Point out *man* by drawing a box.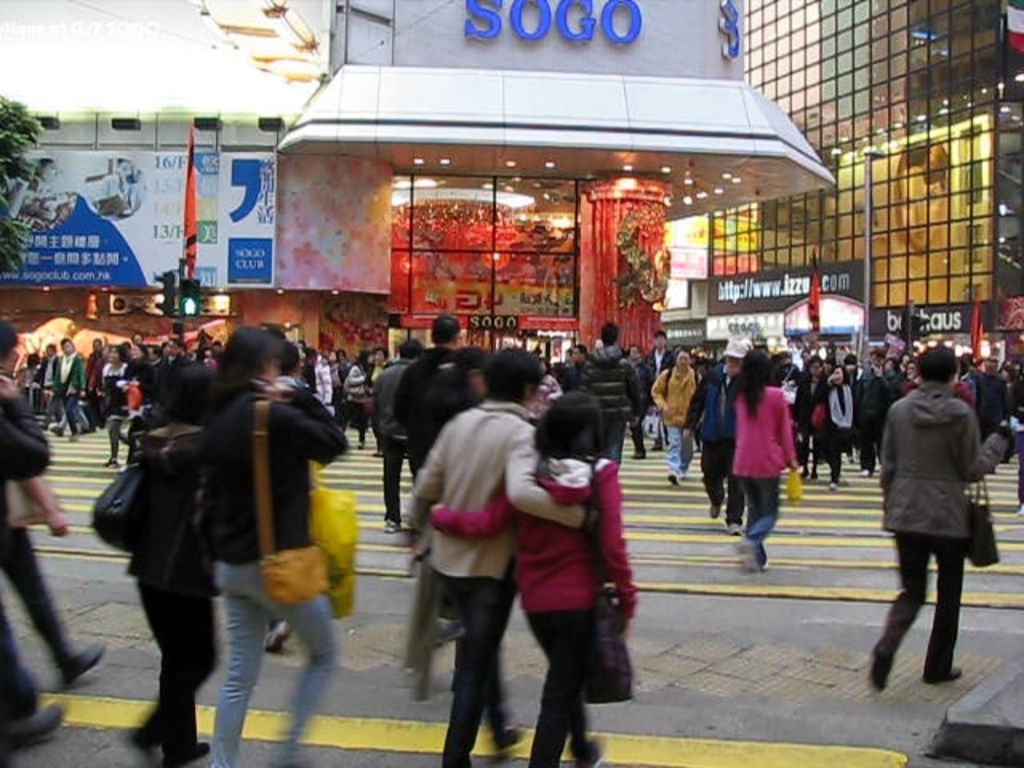
<bbox>413, 346, 598, 766</bbox>.
